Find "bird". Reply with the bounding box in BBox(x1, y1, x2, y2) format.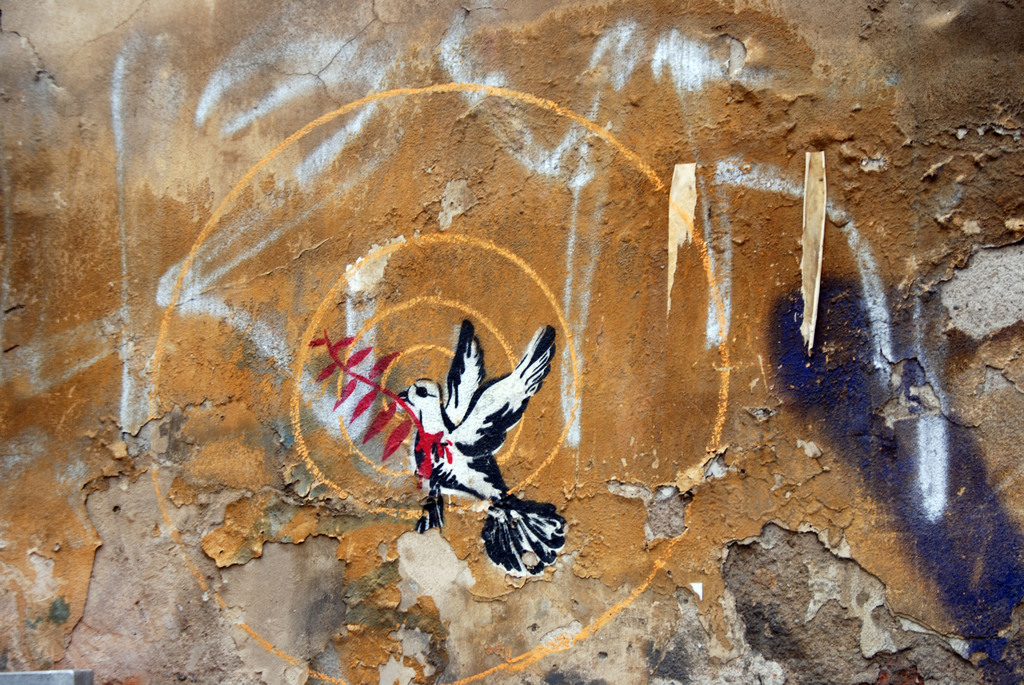
BBox(392, 319, 572, 581).
